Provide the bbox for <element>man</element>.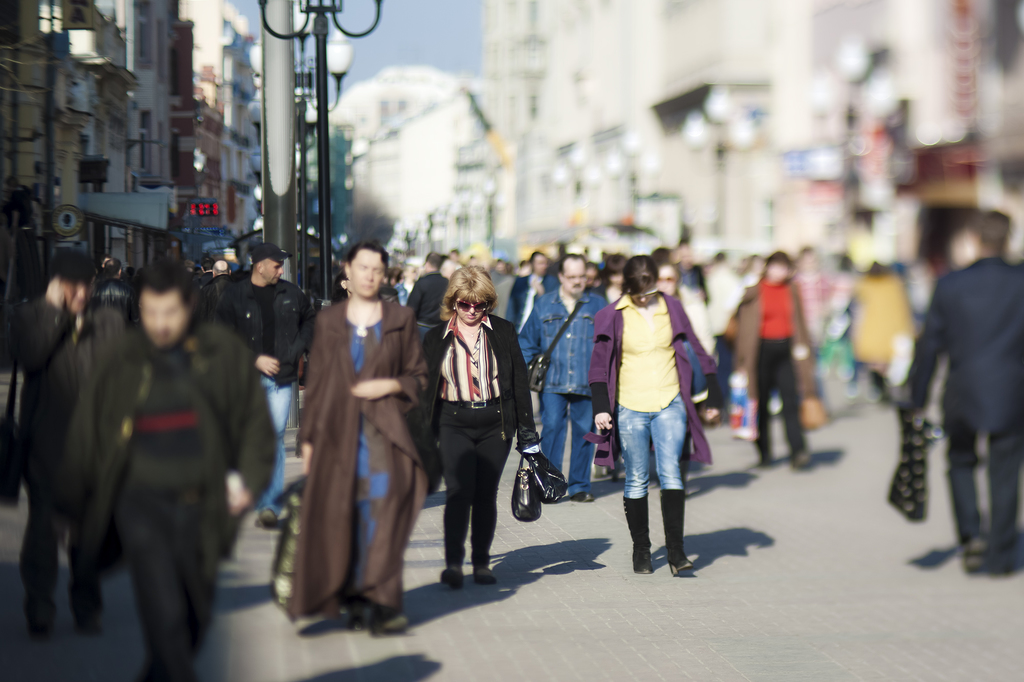
box(51, 260, 278, 681).
